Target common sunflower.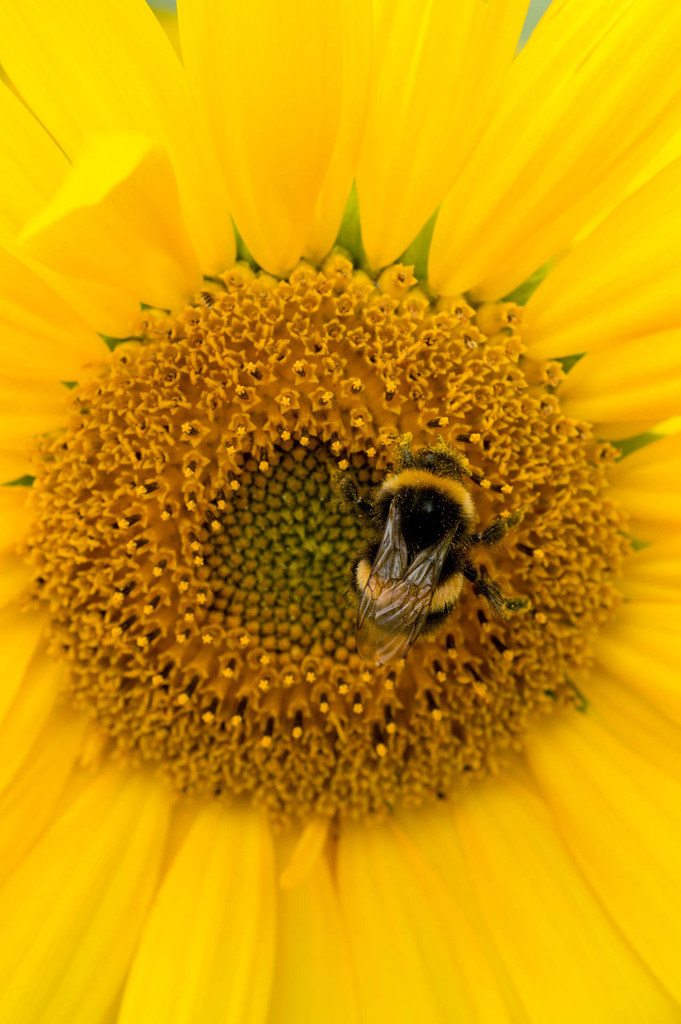
Target region: select_region(0, 0, 680, 1023).
